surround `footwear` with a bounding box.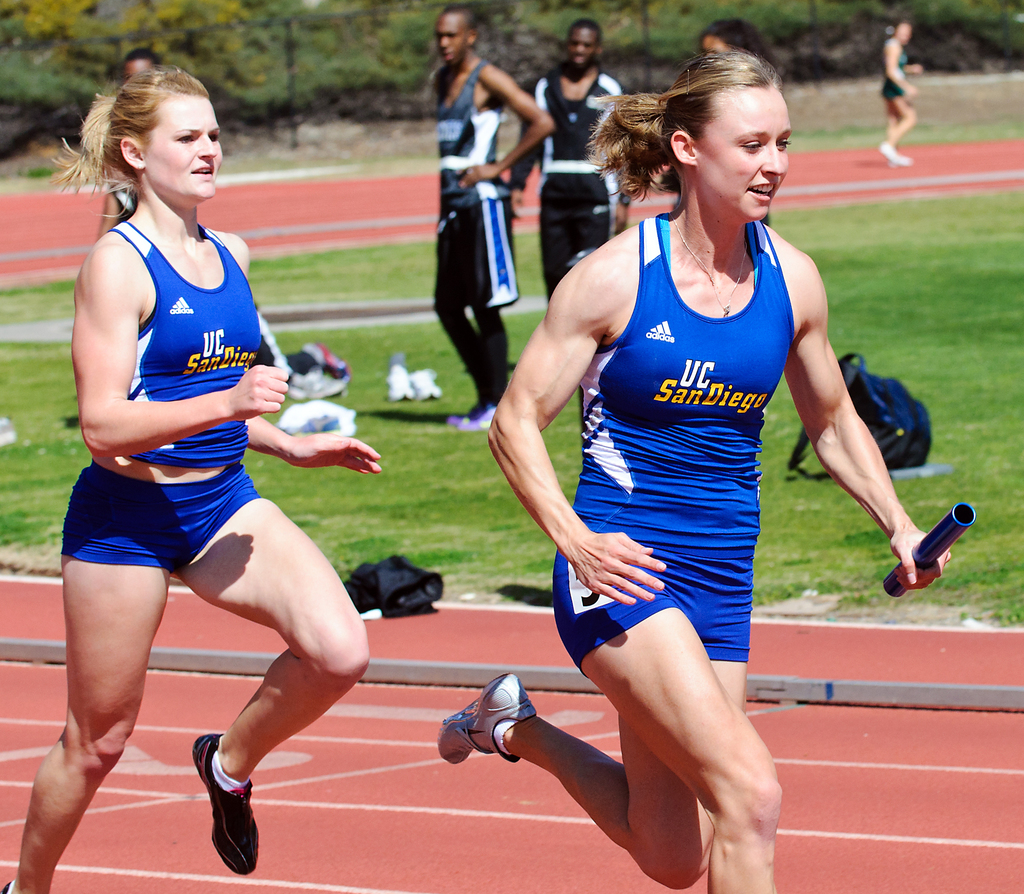
rect(432, 669, 538, 764).
